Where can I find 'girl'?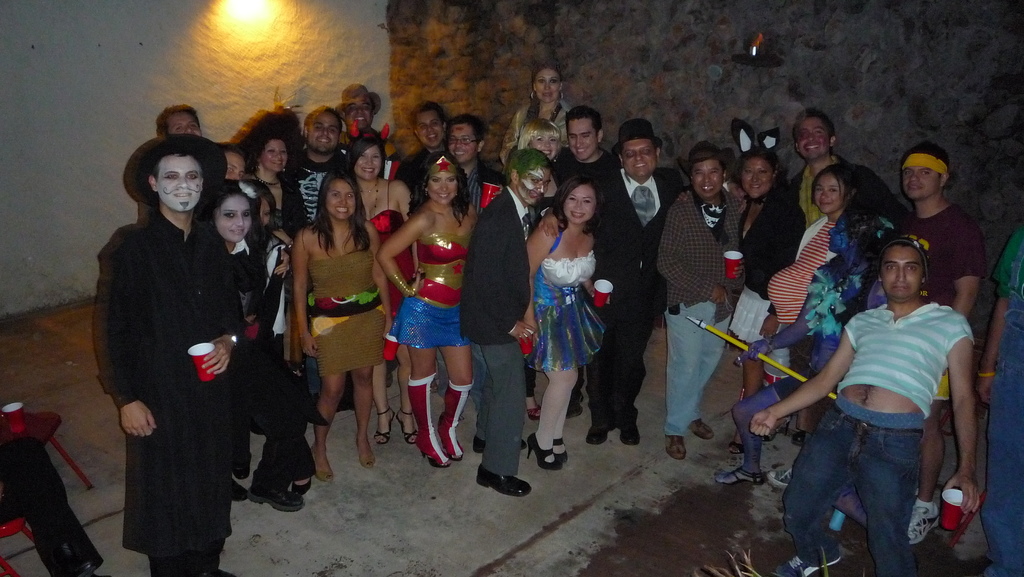
You can find it at locate(292, 165, 389, 480).
